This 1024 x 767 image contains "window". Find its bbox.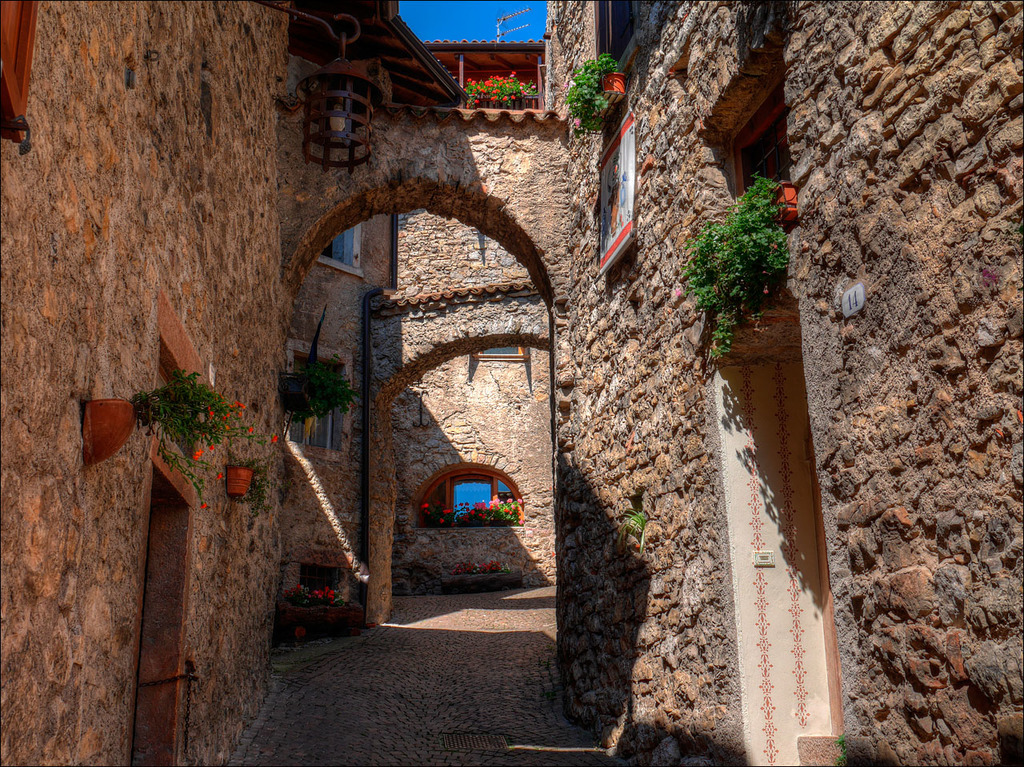
rect(300, 561, 343, 599).
